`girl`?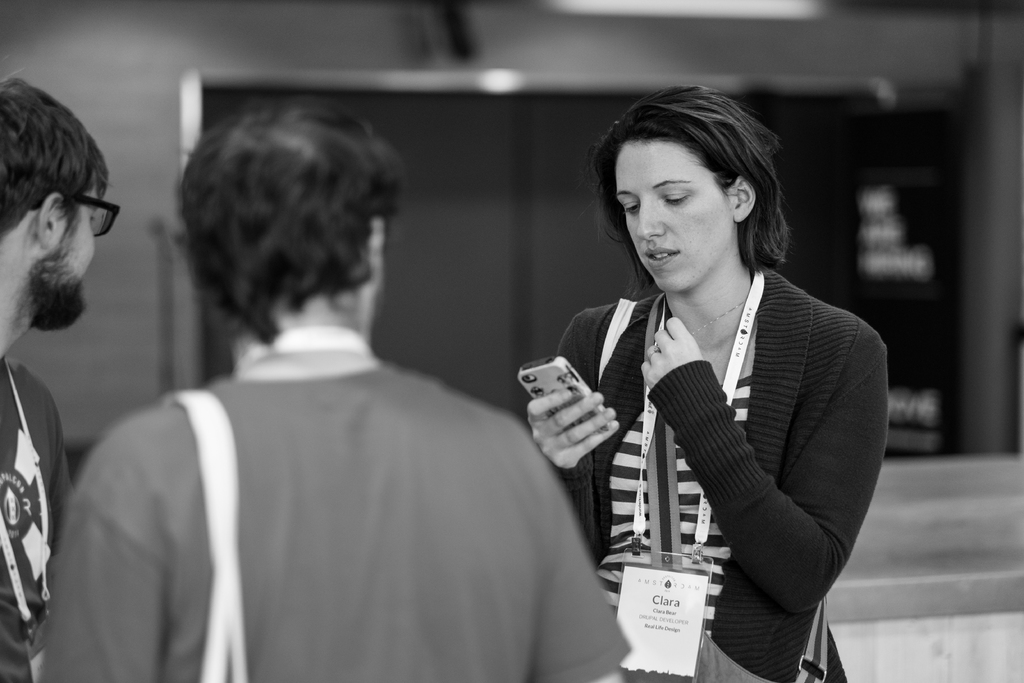
BBox(525, 74, 892, 682)
